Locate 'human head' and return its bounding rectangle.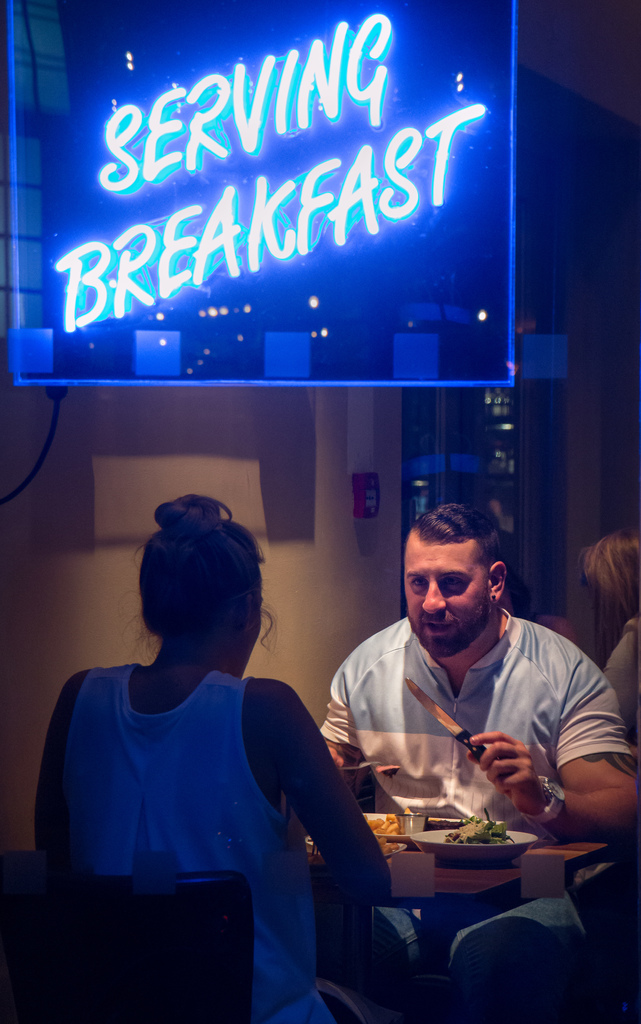
140, 488, 271, 678.
